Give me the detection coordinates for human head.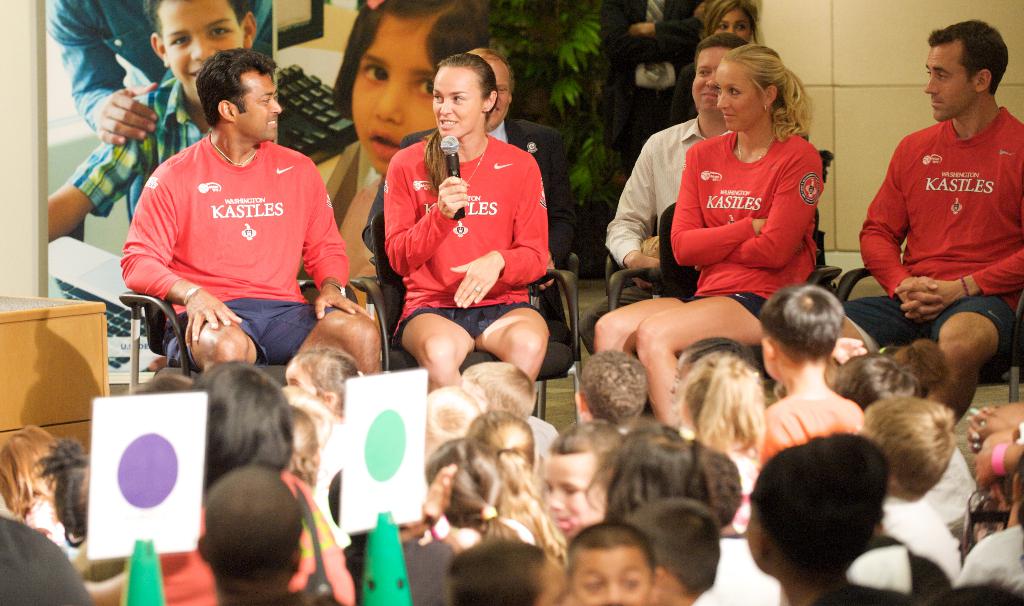
region(545, 413, 624, 530).
